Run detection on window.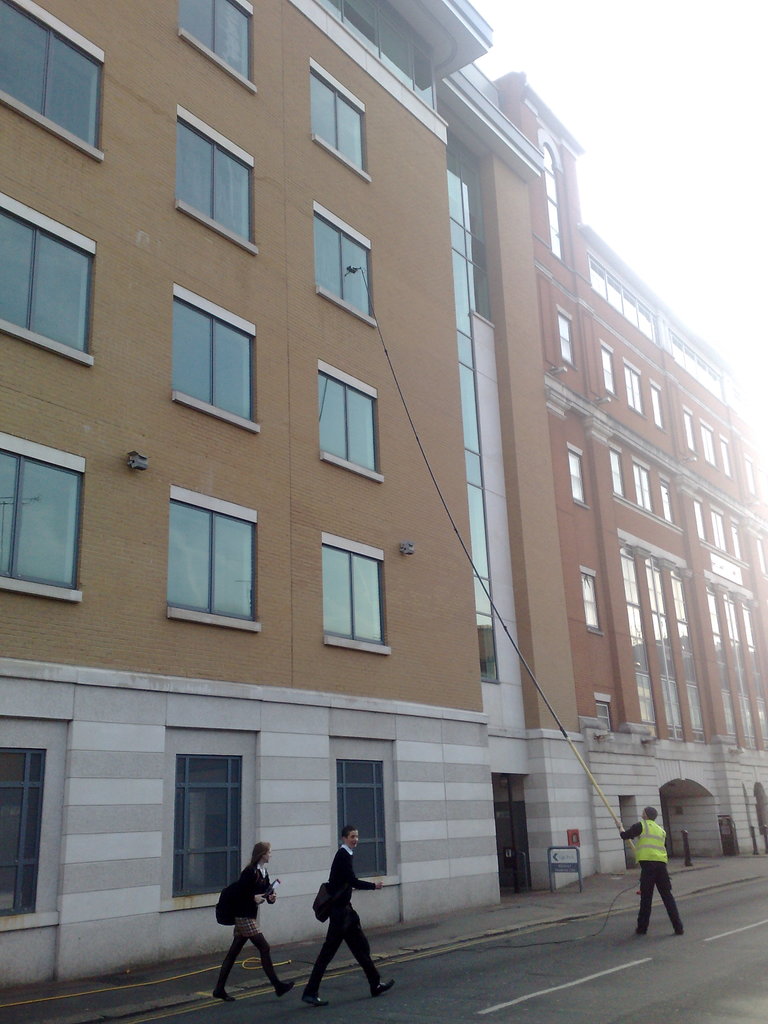
Result: 0 751 44 920.
